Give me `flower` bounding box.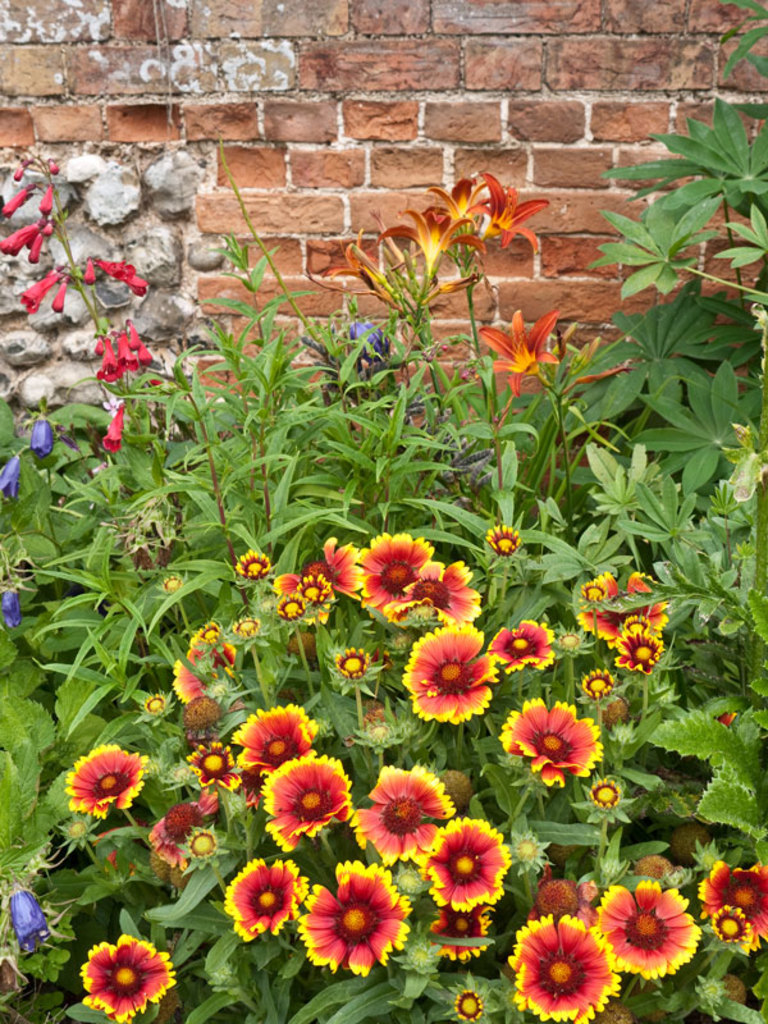
(0, 586, 26, 626).
